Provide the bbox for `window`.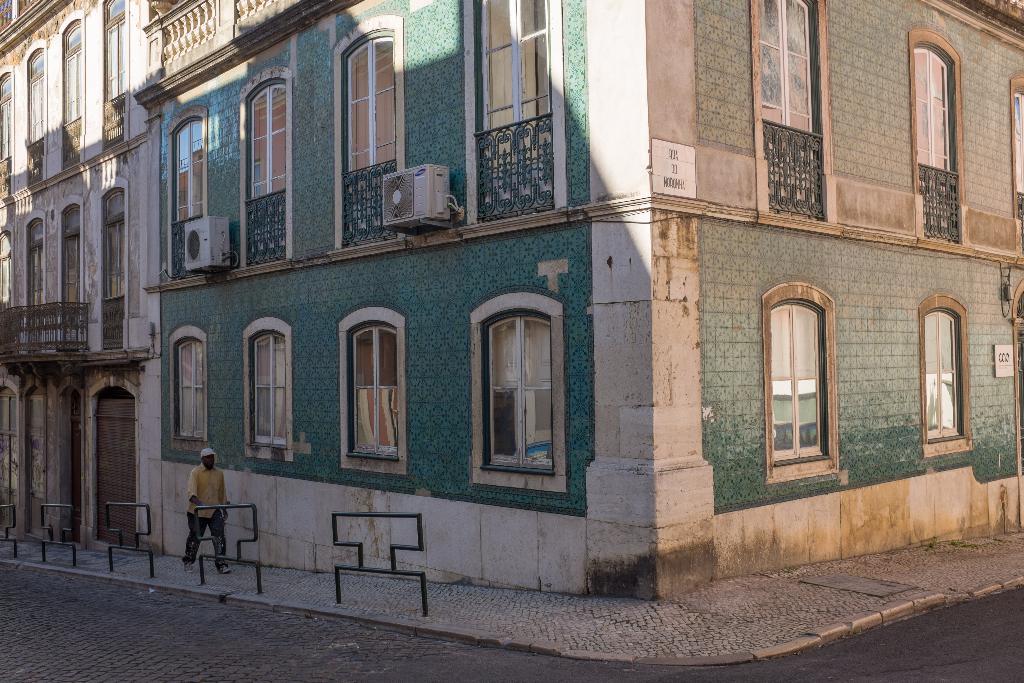
[471, 282, 580, 508].
